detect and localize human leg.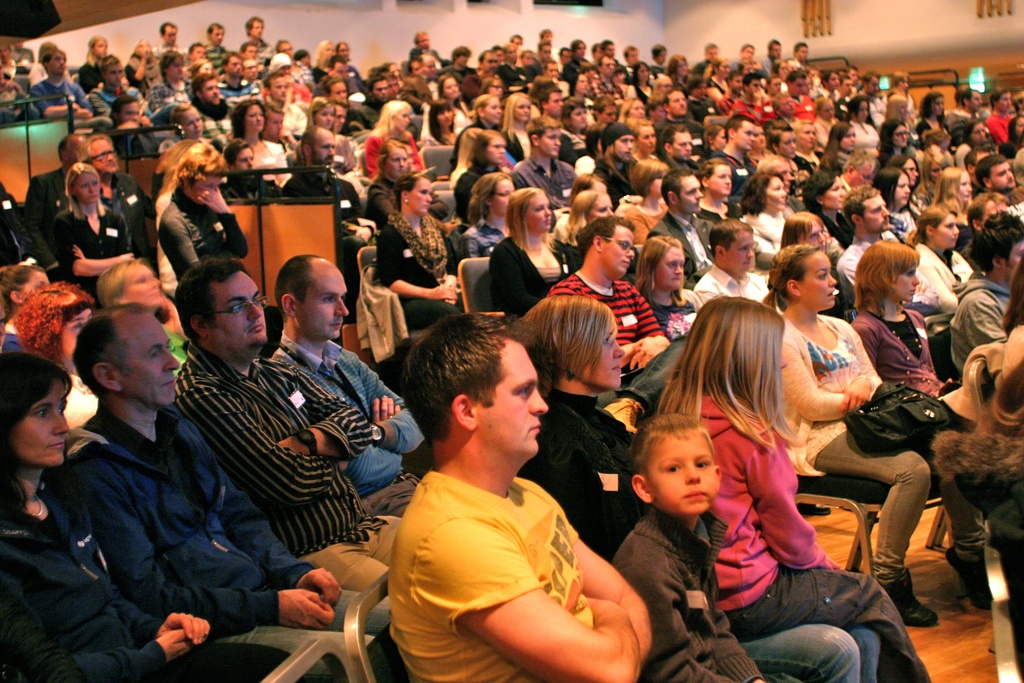
Localized at pyautogui.locateOnScreen(212, 625, 371, 682).
